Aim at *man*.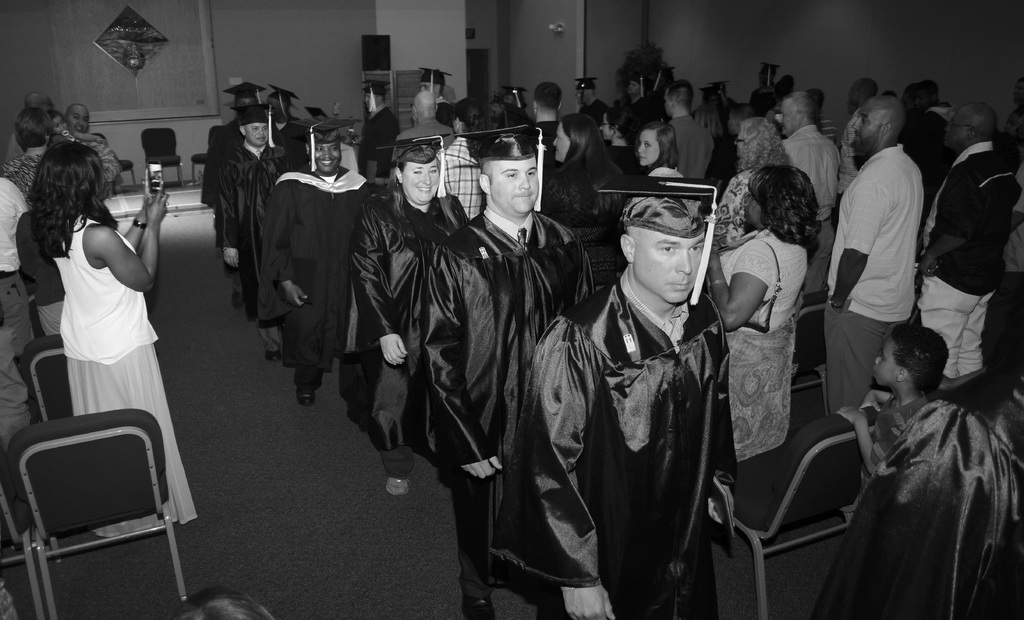
Aimed at [x1=531, y1=164, x2=748, y2=617].
